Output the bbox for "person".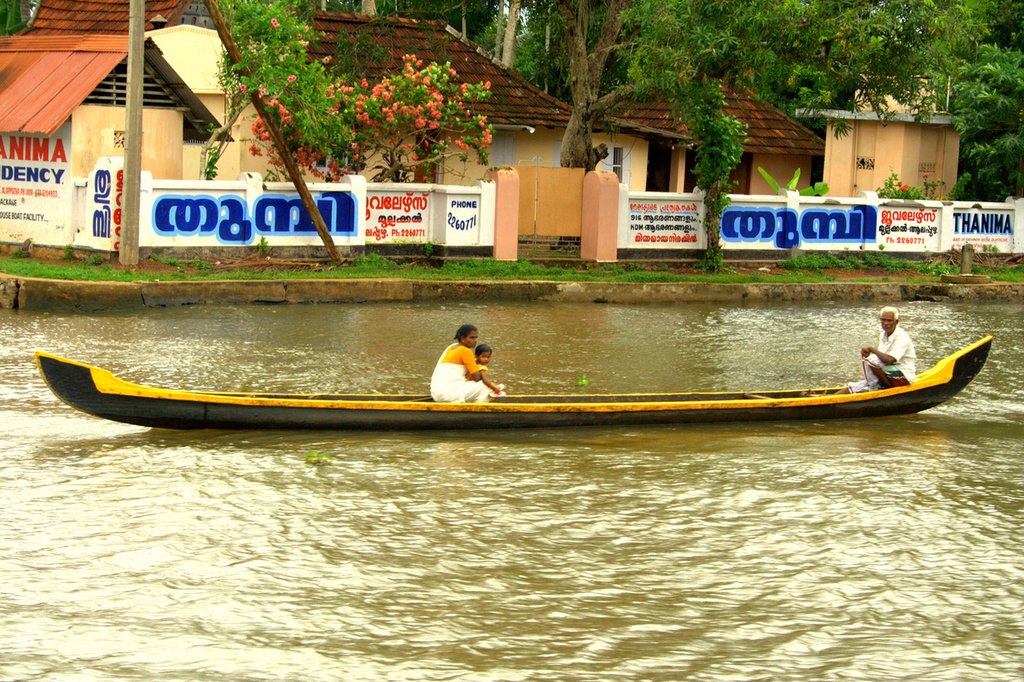
detection(866, 312, 919, 382).
